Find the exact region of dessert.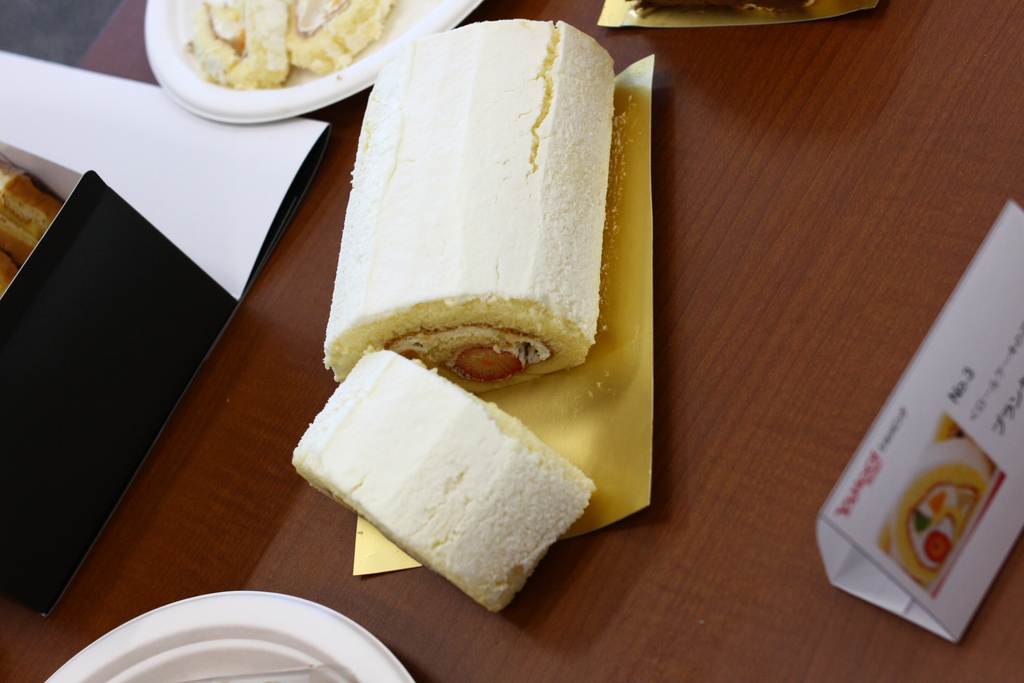
Exact region: {"left": 0, "top": 161, "right": 59, "bottom": 292}.
